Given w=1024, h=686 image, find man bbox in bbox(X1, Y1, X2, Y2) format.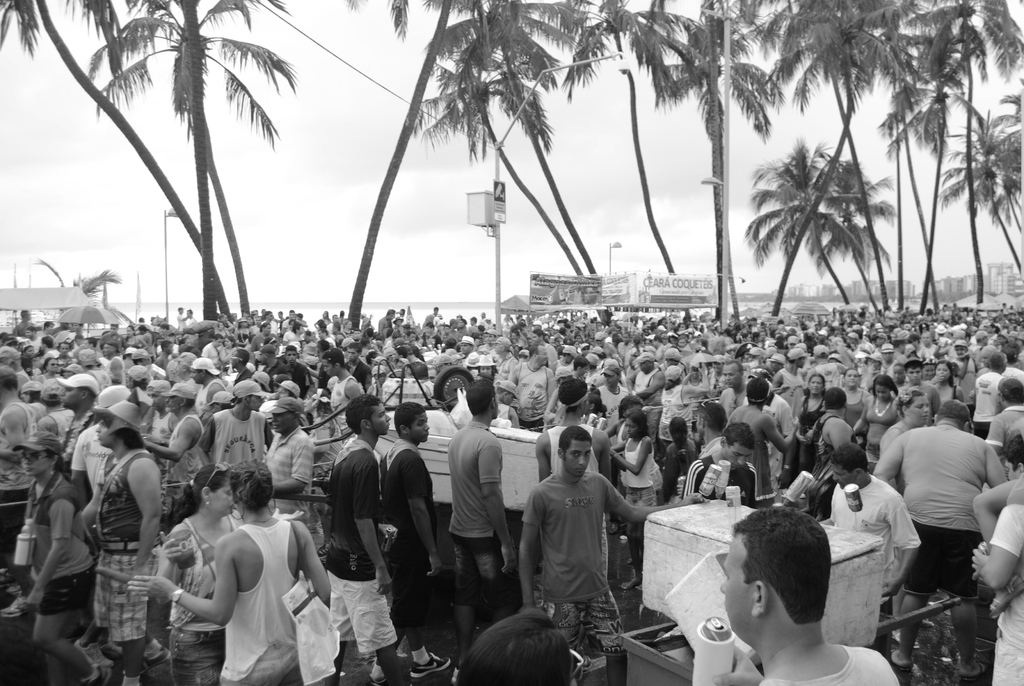
bbox(228, 345, 253, 379).
